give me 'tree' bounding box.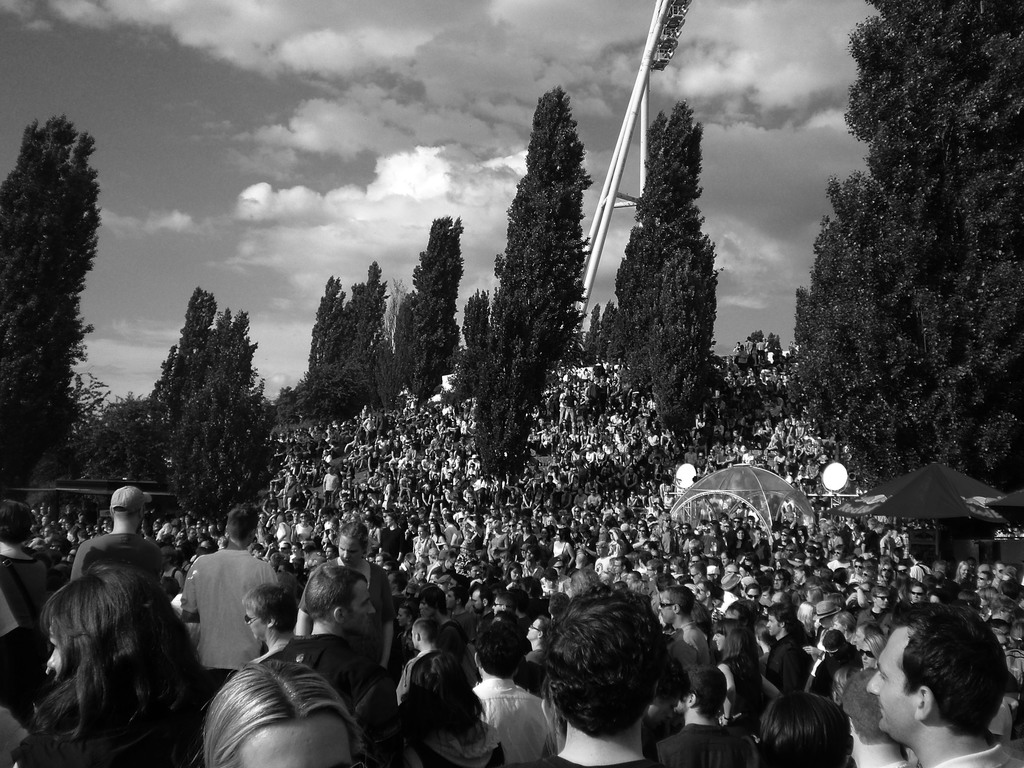
x1=1 y1=88 x2=109 y2=486.
